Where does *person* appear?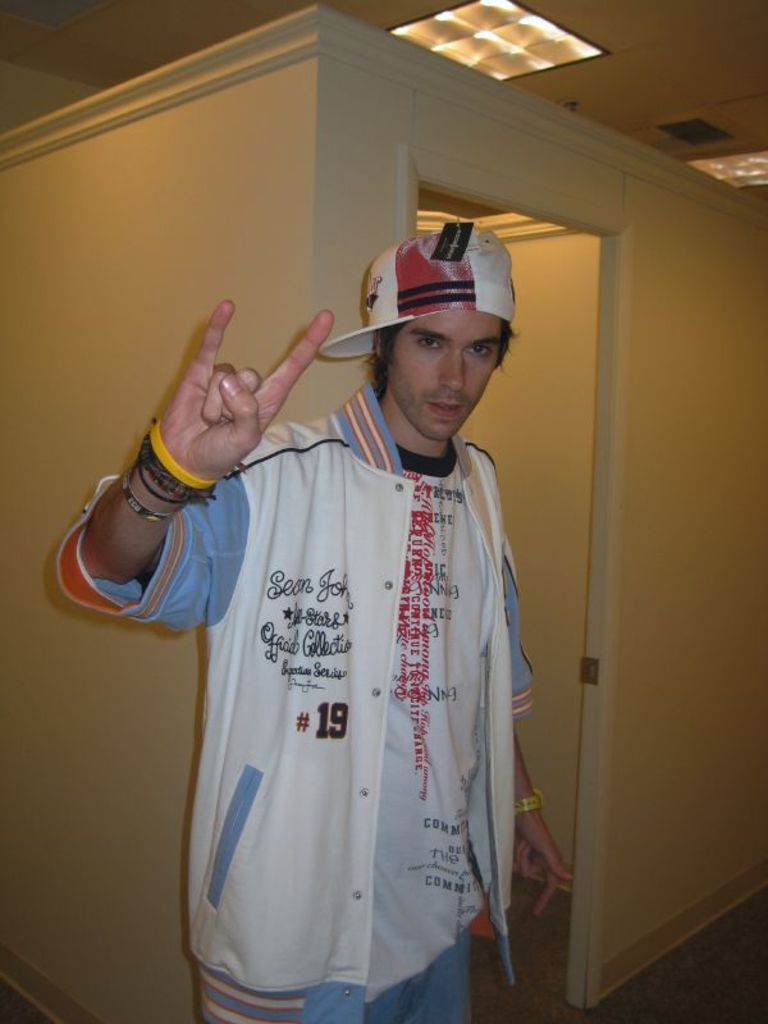
Appears at locate(54, 216, 571, 1023).
